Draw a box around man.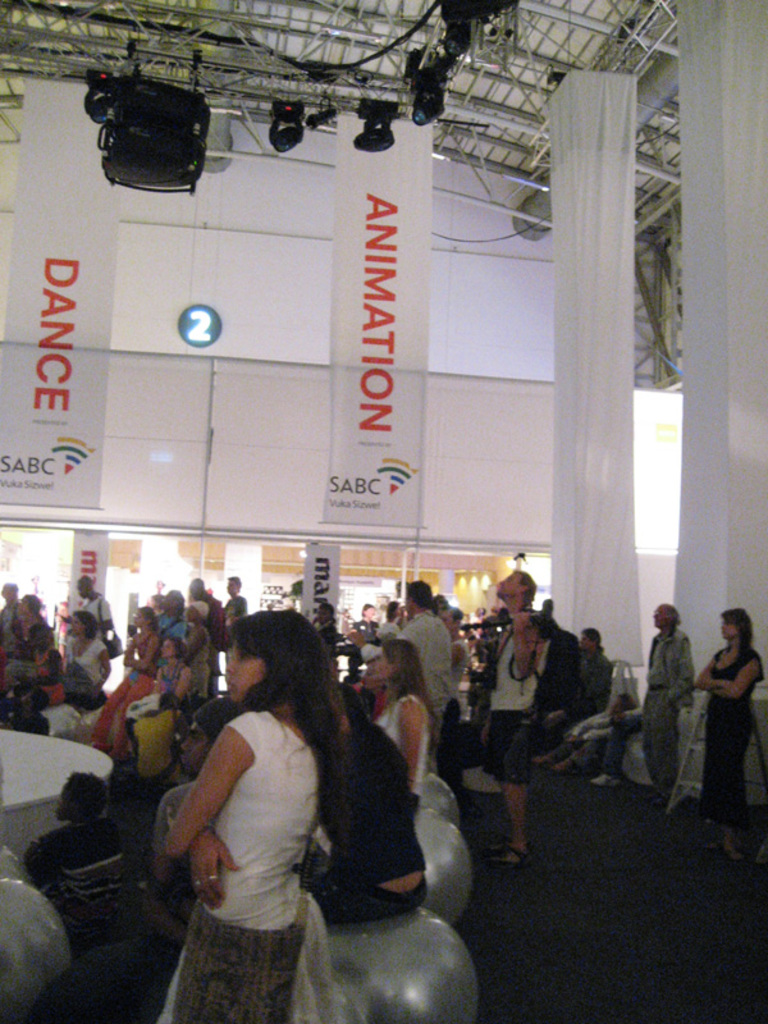
{"left": 485, "top": 561, "right": 544, "bottom": 863}.
